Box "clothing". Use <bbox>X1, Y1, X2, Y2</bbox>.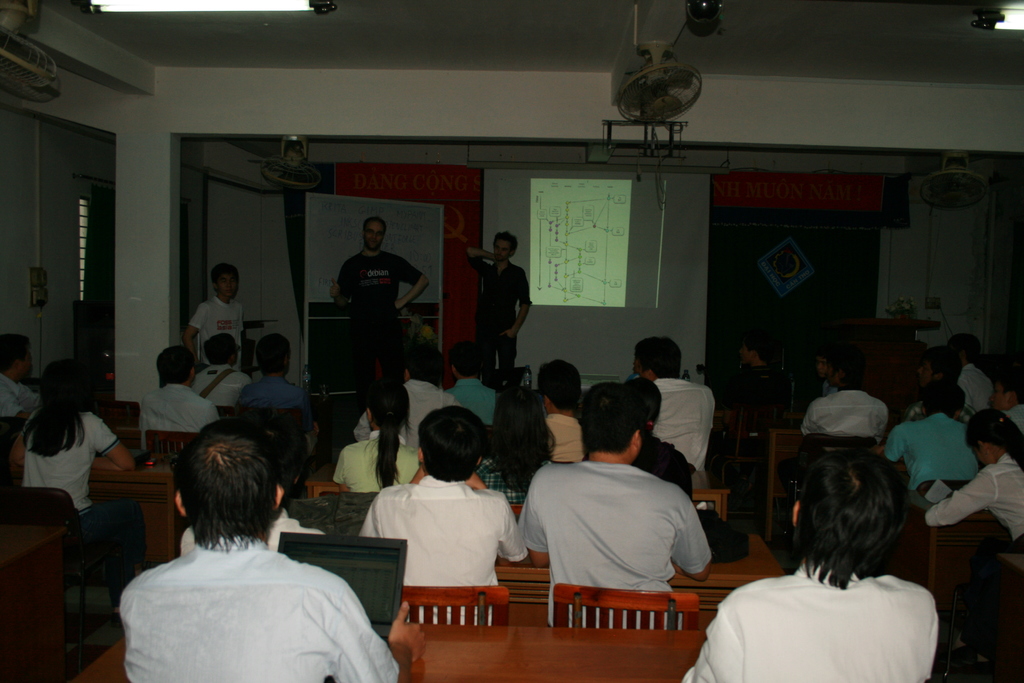
<bbox>775, 387, 888, 497</bbox>.
